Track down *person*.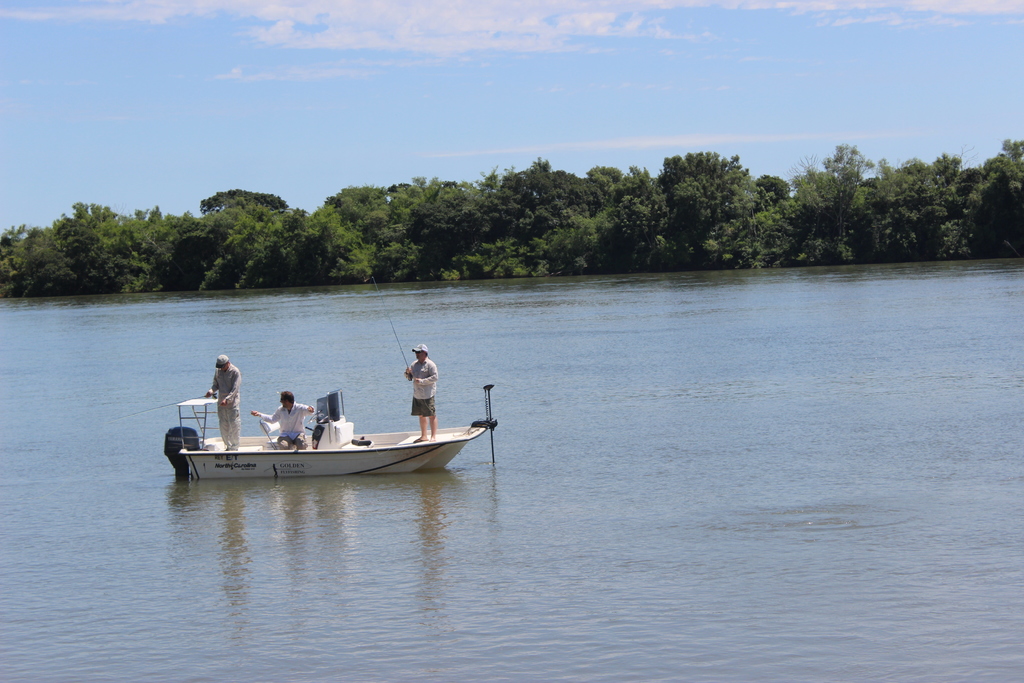
Tracked to select_region(404, 343, 438, 443).
